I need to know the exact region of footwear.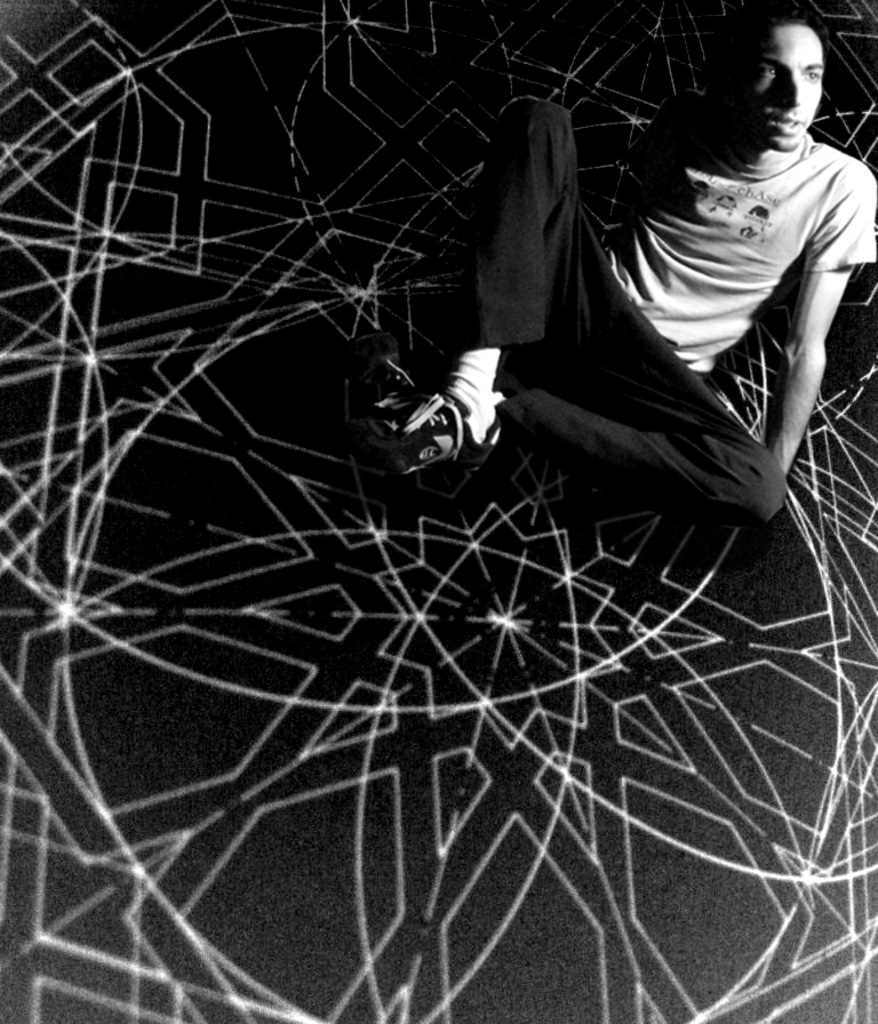
Region: select_region(351, 336, 428, 480).
